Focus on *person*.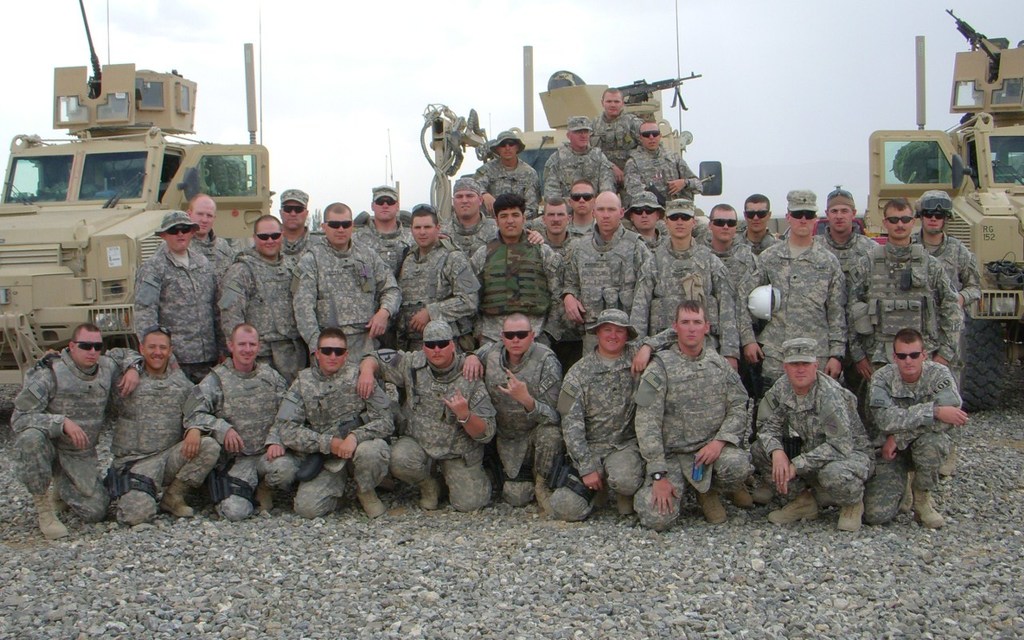
Focused at crop(570, 190, 645, 330).
